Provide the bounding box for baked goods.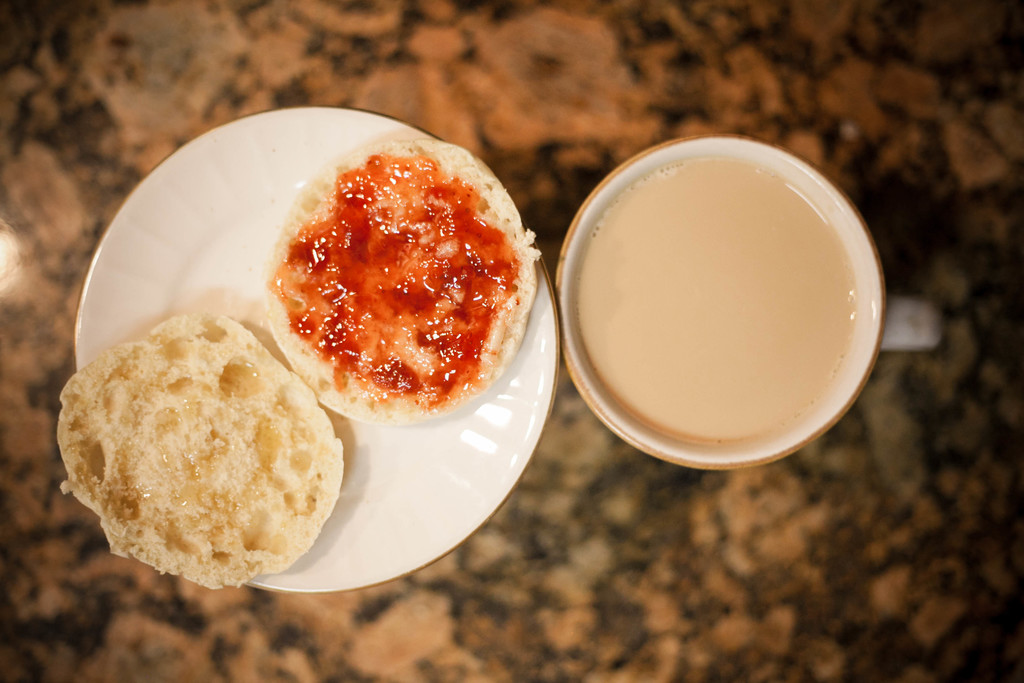
l=255, t=136, r=543, b=423.
